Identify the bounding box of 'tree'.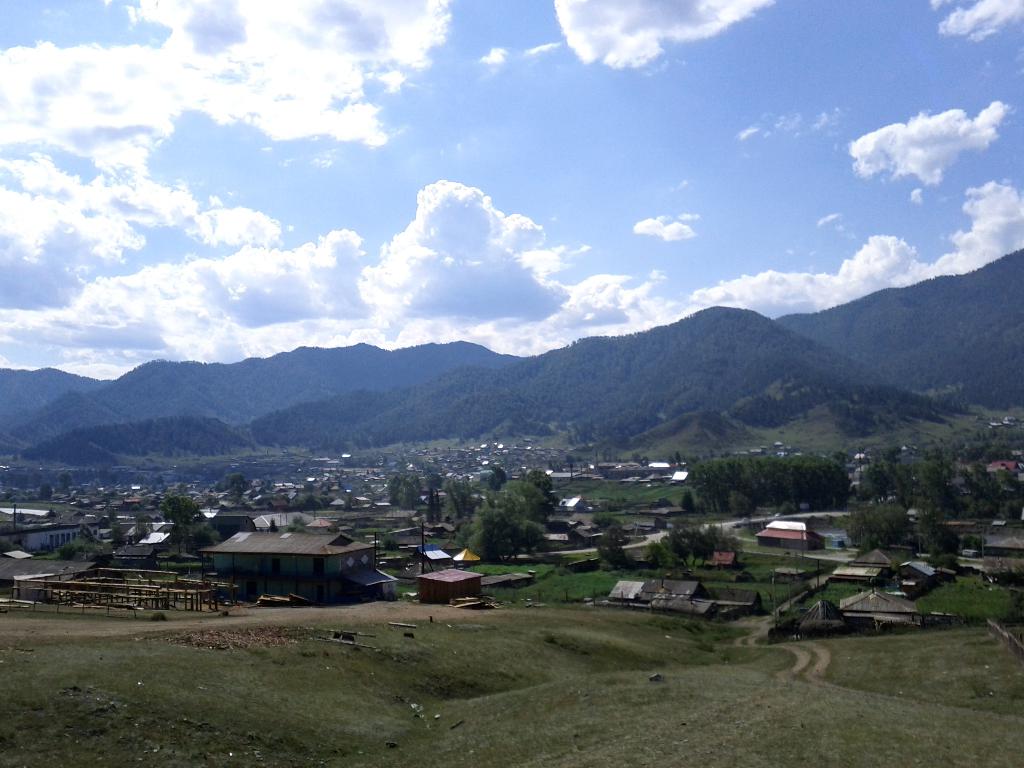
<bbox>964, 451, 1001, 515</bbox>.
